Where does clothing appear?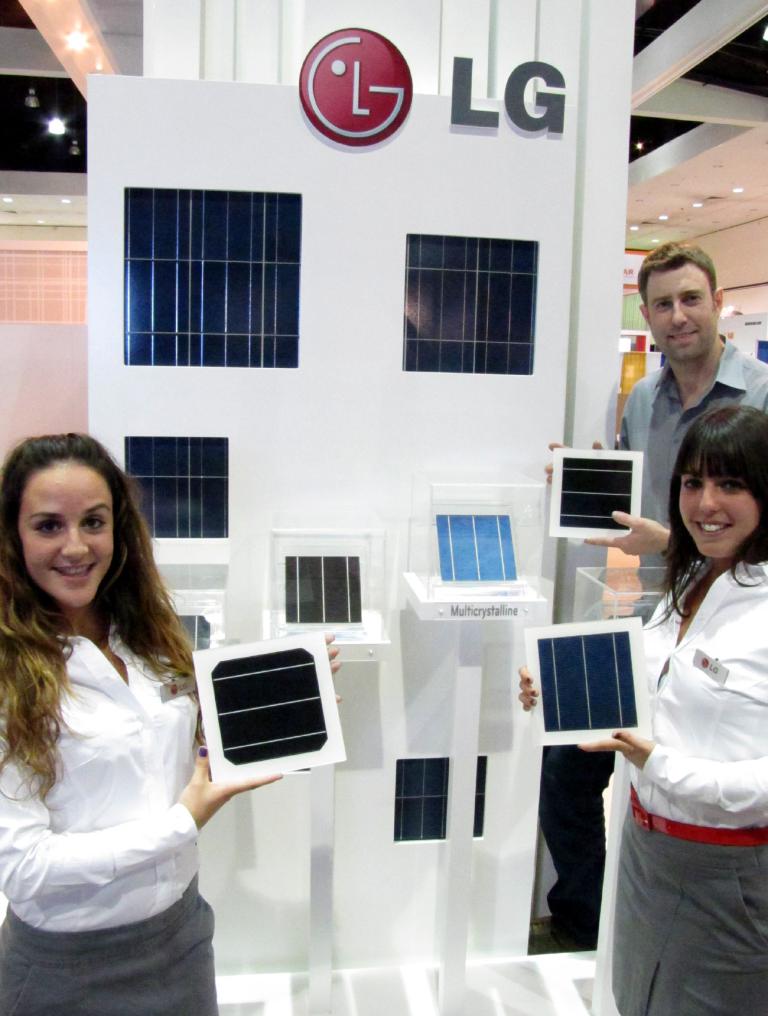
Appears at bbox=[620, 336, 767, 617].
